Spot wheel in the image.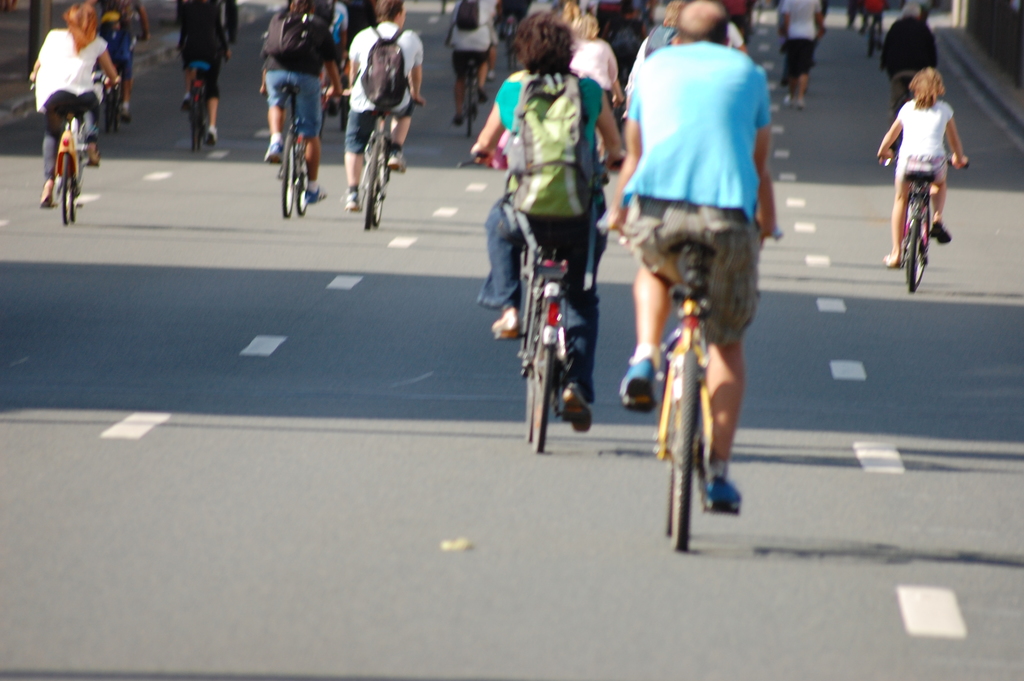
wheel found at <box>365,145,382,229</box>.
